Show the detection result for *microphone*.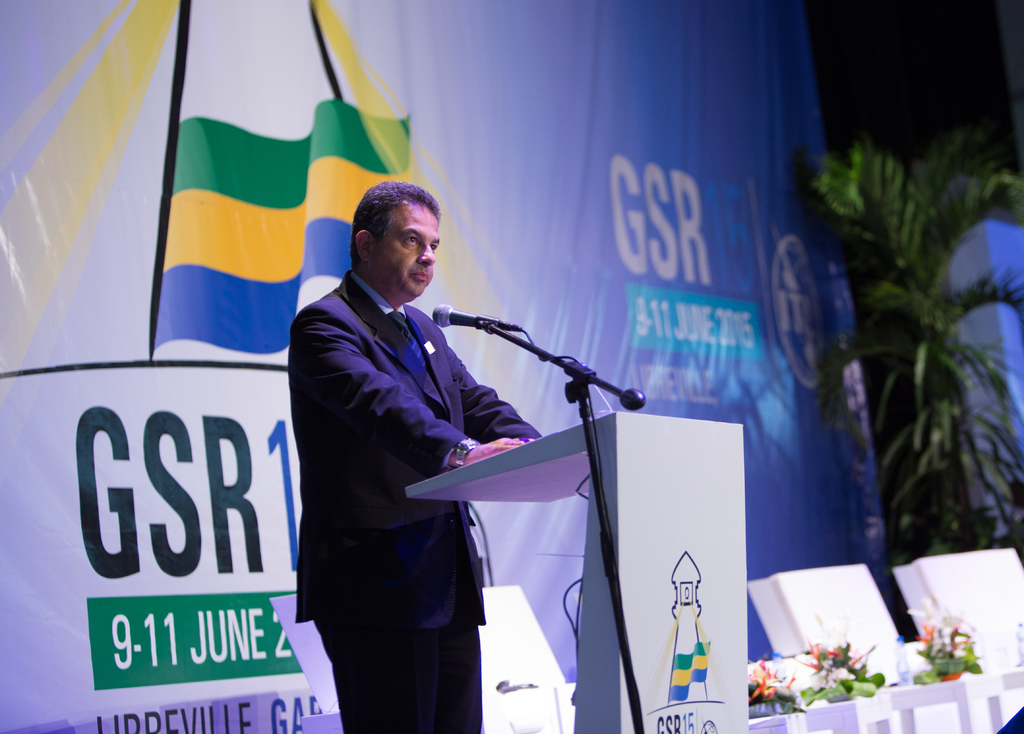
l=430, t=298, r=477, b=327.
